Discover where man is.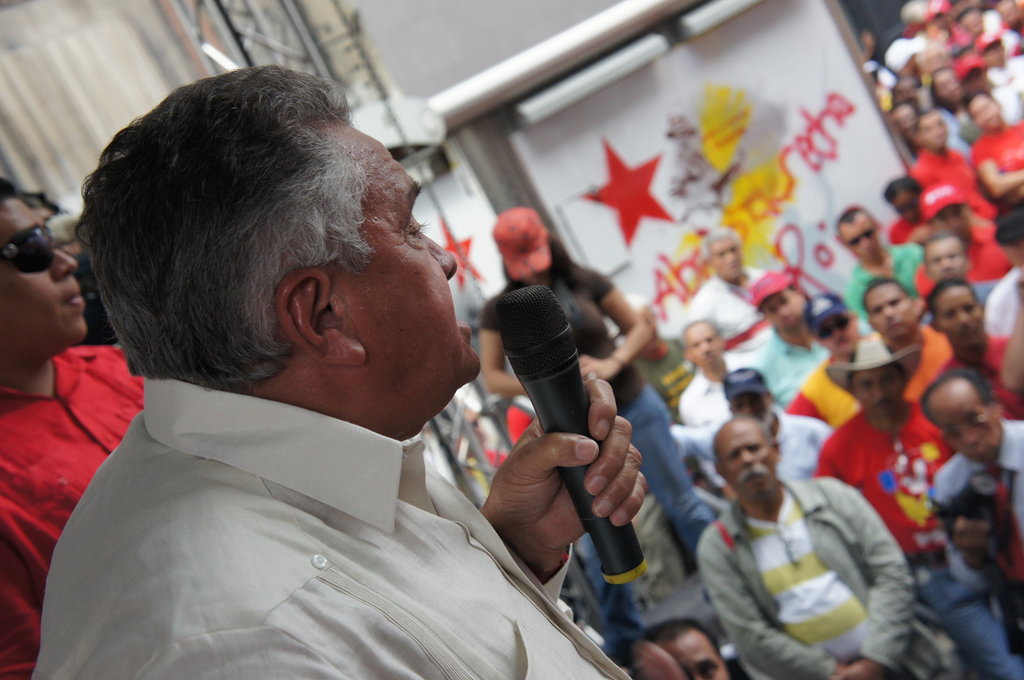
Discovered at crop(924, 229, 1004, 328).
